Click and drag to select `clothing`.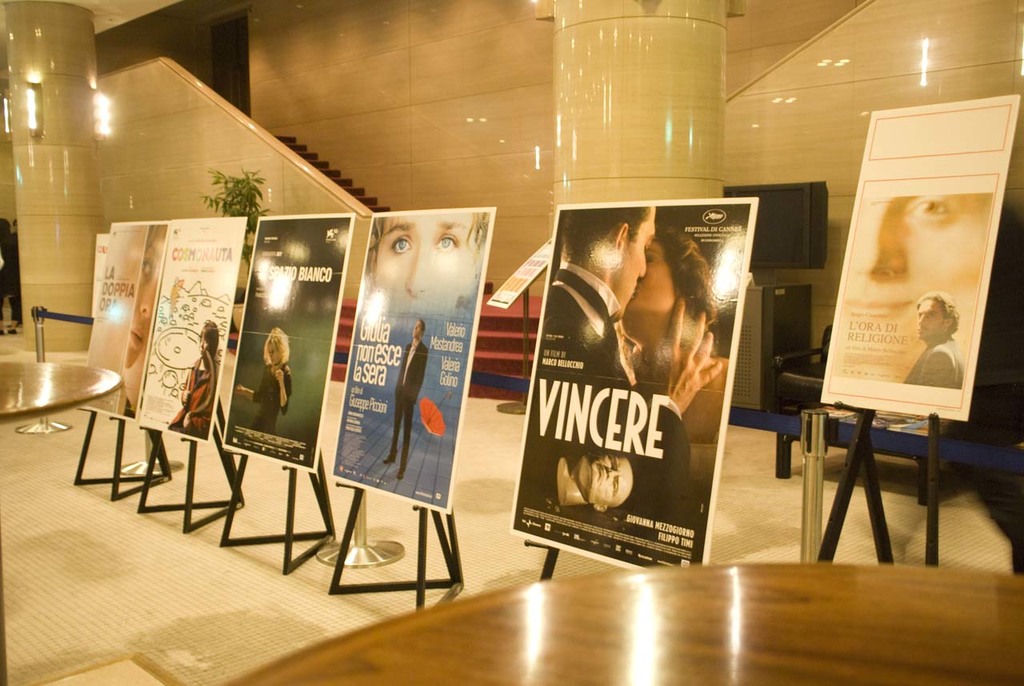
Selection: detection(253, 362, 294, 432).
